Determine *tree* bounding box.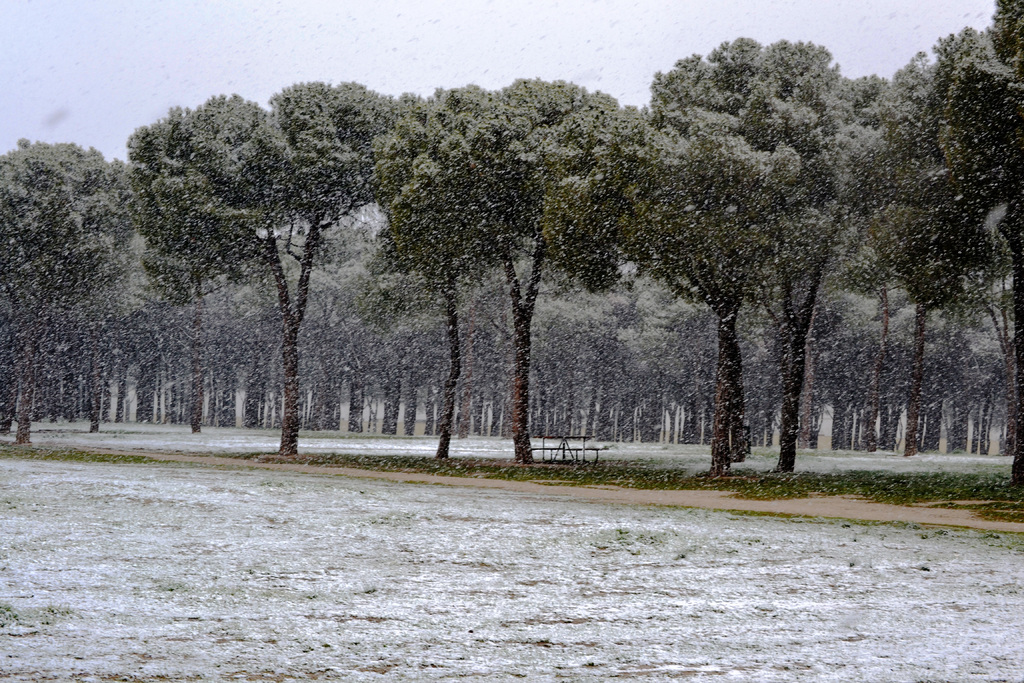
Determined: x1=378 y1=73 x2=657 y2=466.
